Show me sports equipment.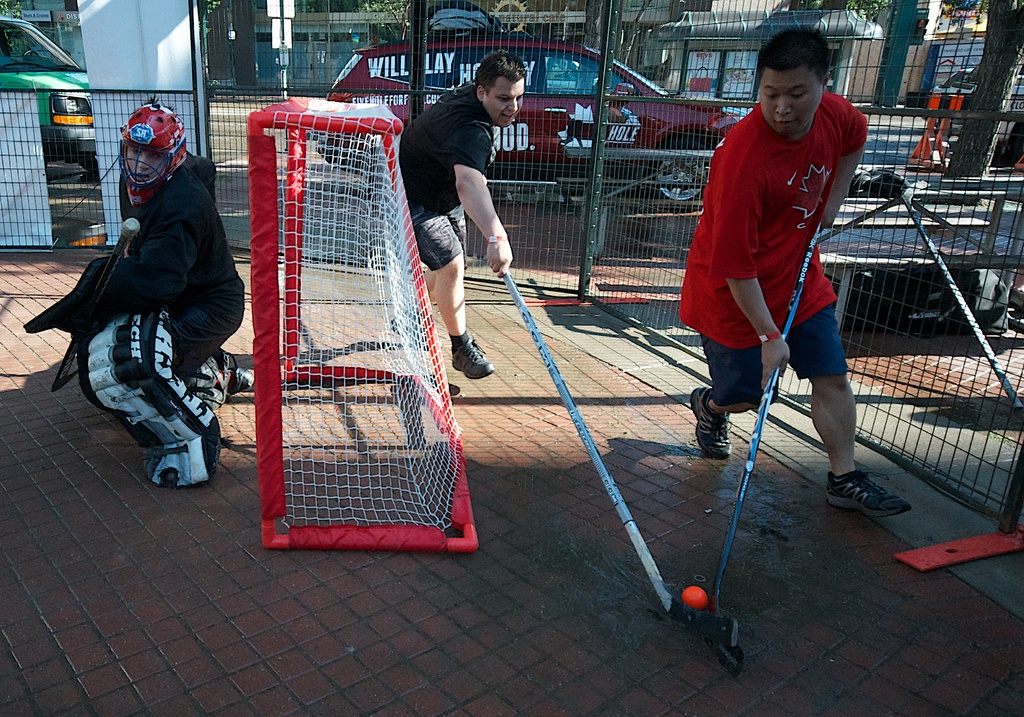
sports equipment is here: <box>248,96,481,552</box>.
